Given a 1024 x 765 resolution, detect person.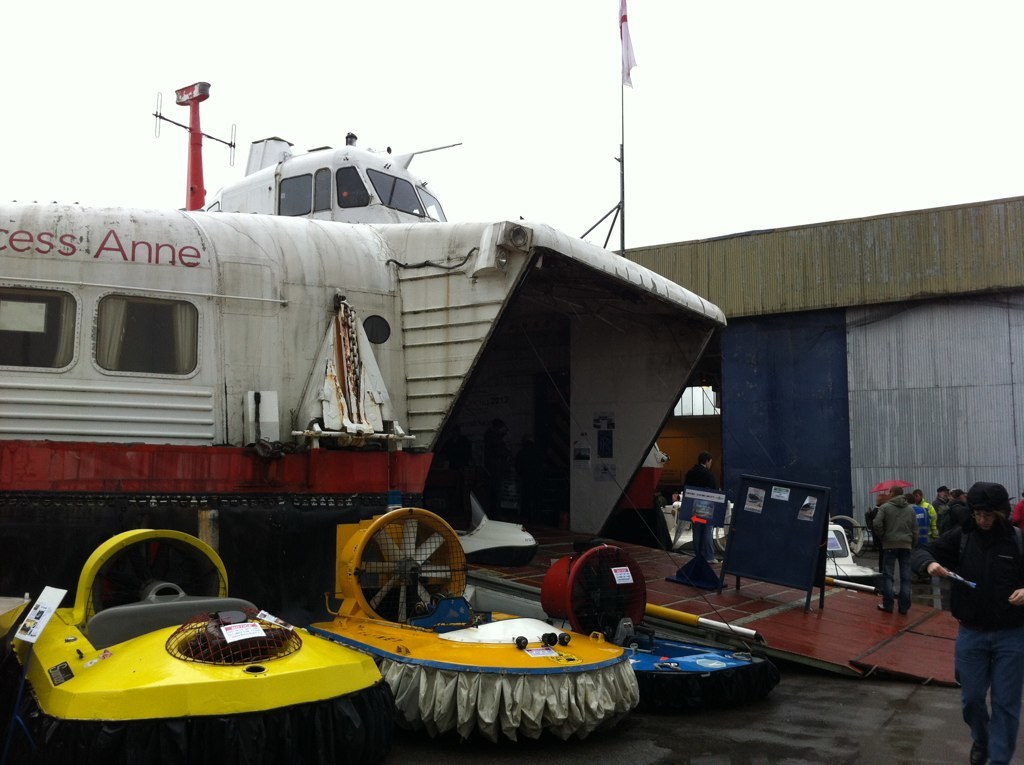
bbox=(868, 483, 923, 615).
